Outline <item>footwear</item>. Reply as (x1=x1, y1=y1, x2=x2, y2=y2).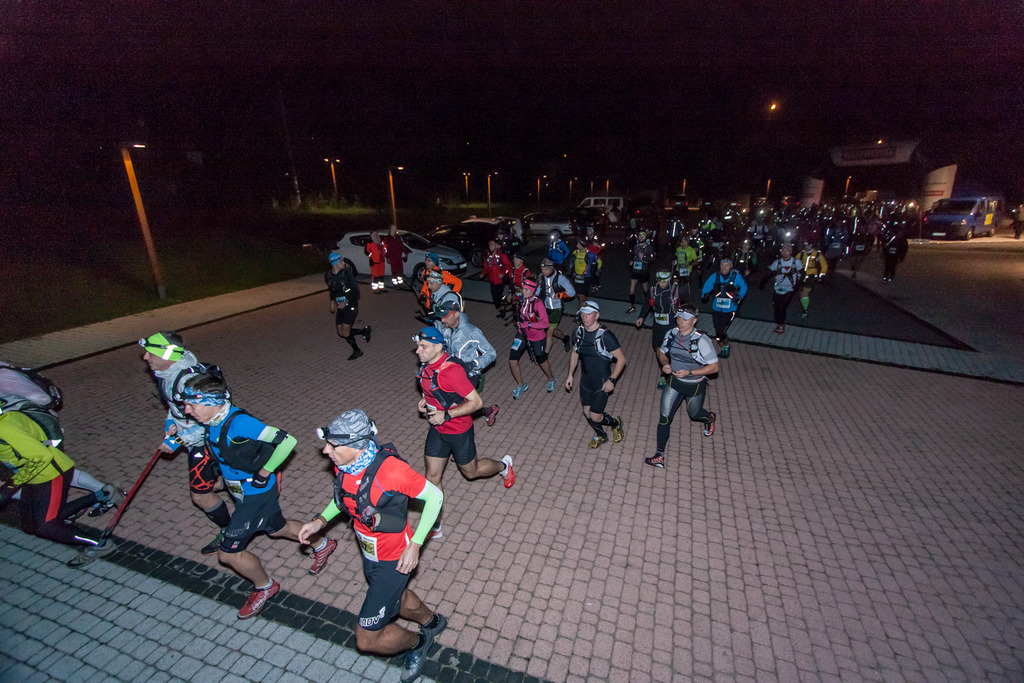
(x1=614, y1=415, x2=624, y2=441).
